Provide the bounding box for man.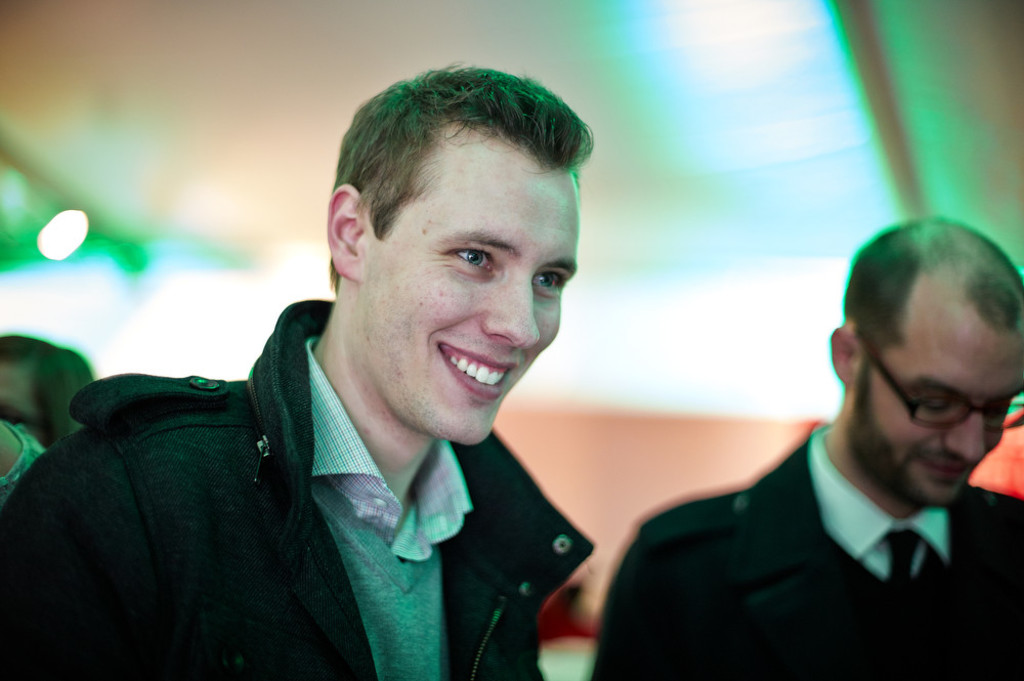
l=0, t=65, r=598, b=680.
